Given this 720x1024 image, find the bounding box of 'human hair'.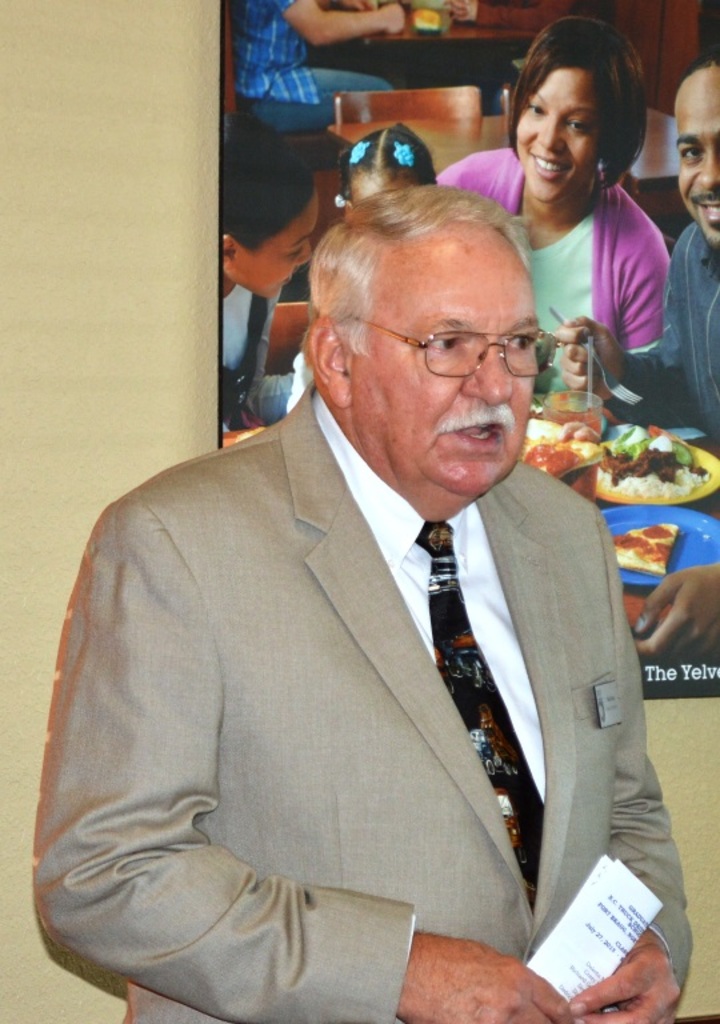
left=301, top=179, right=529, bottom=361.
